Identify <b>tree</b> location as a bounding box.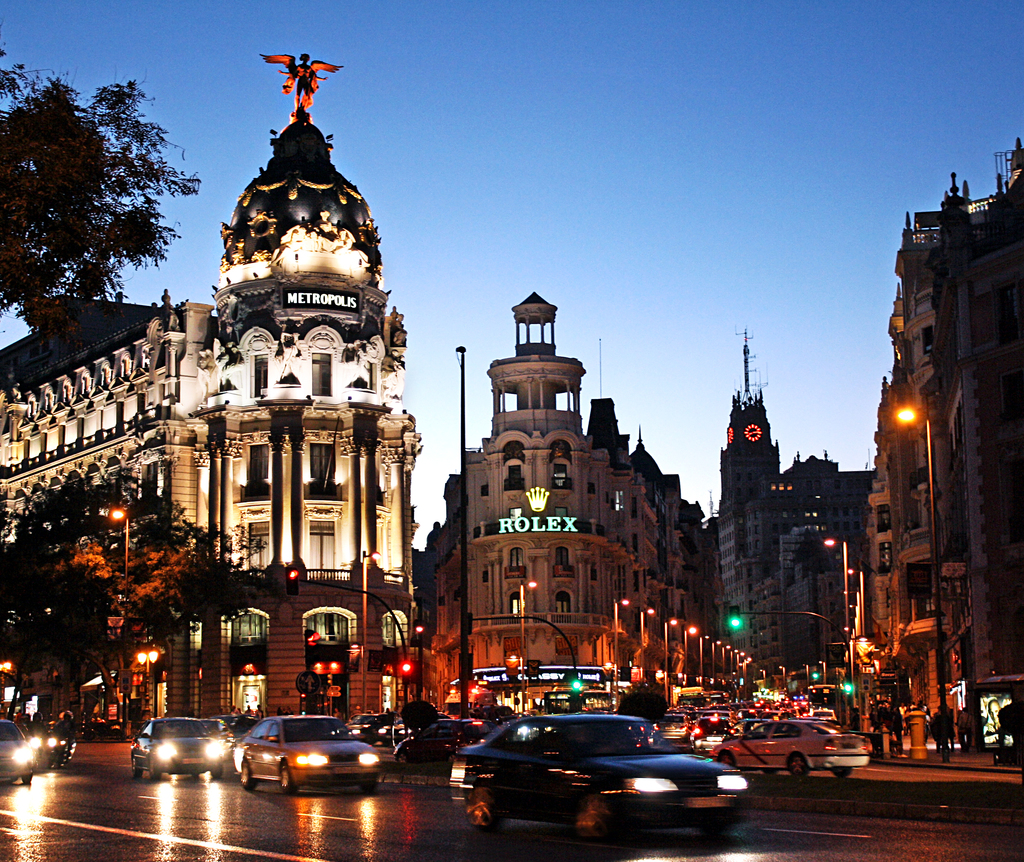
x1=5, y1=457, x2=319, y2=738.
